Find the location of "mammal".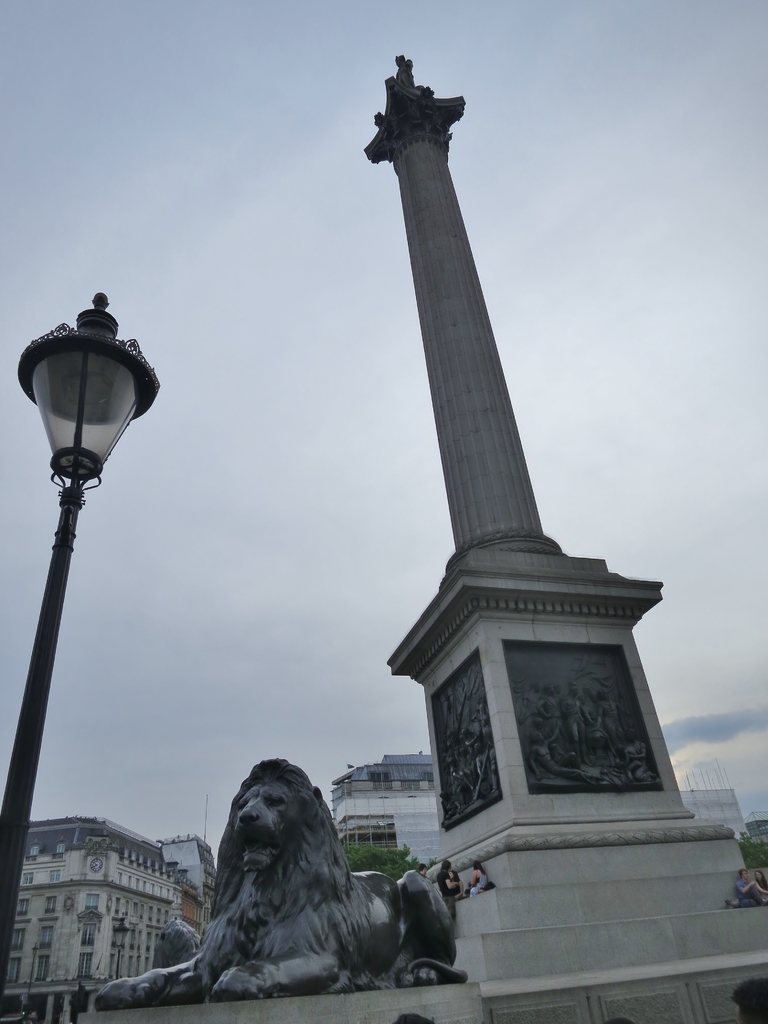
Location: [471,696,493,746].
